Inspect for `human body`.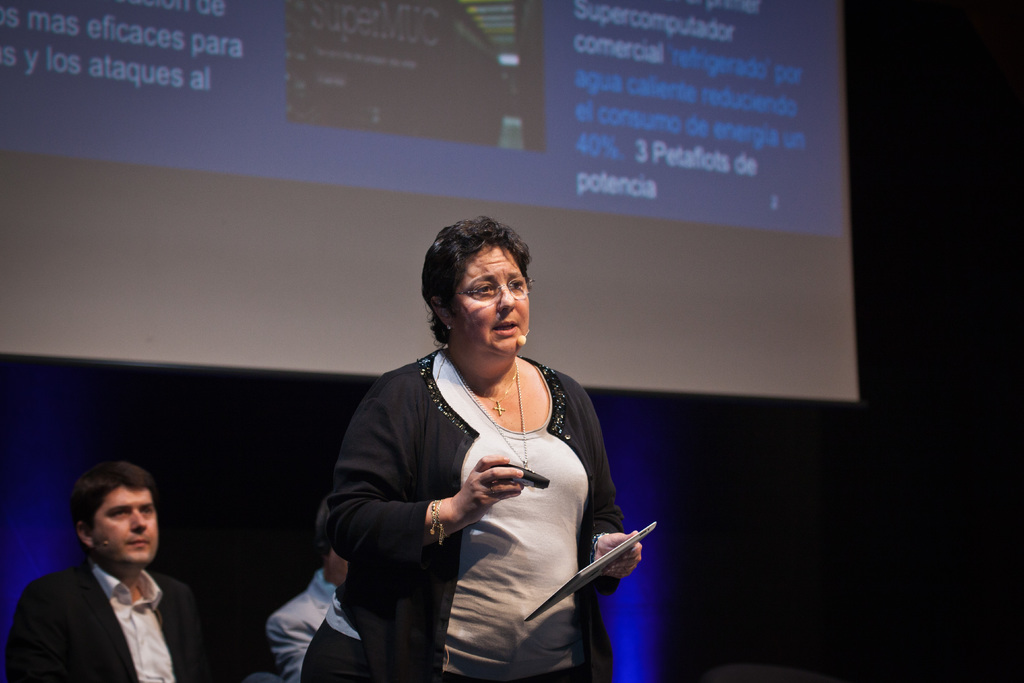
Inspection: x1=9, y1=556, x2=220, y2=682.
